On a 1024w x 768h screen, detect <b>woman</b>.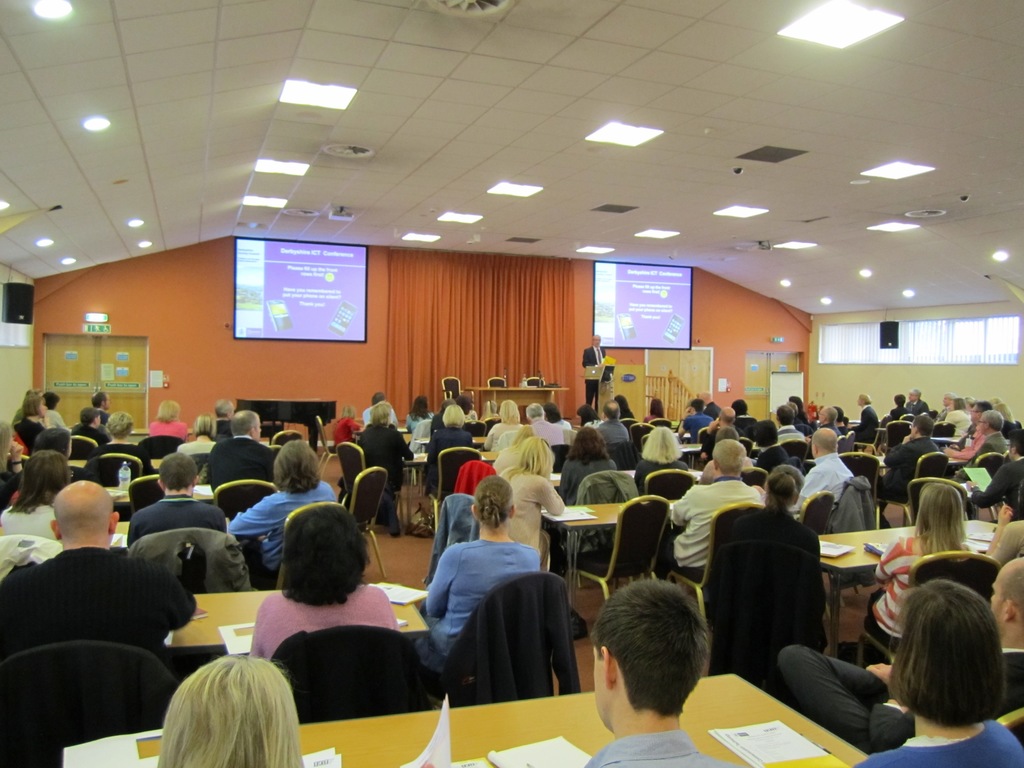
bbox(146, 397, 189, 454).
